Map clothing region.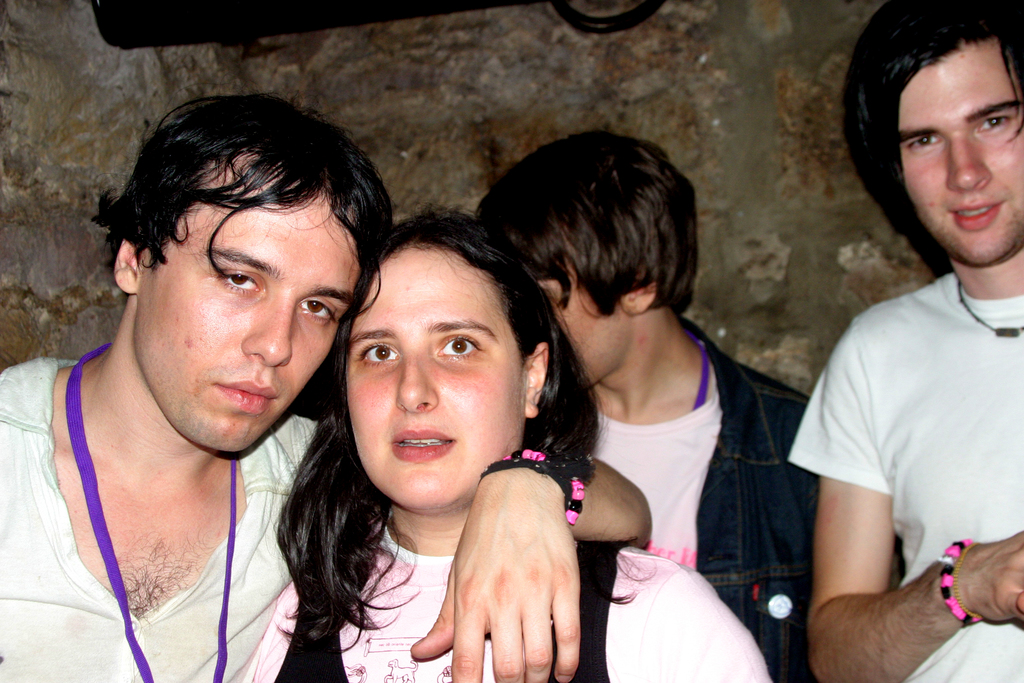
Mapped to (0,356,324,682).
